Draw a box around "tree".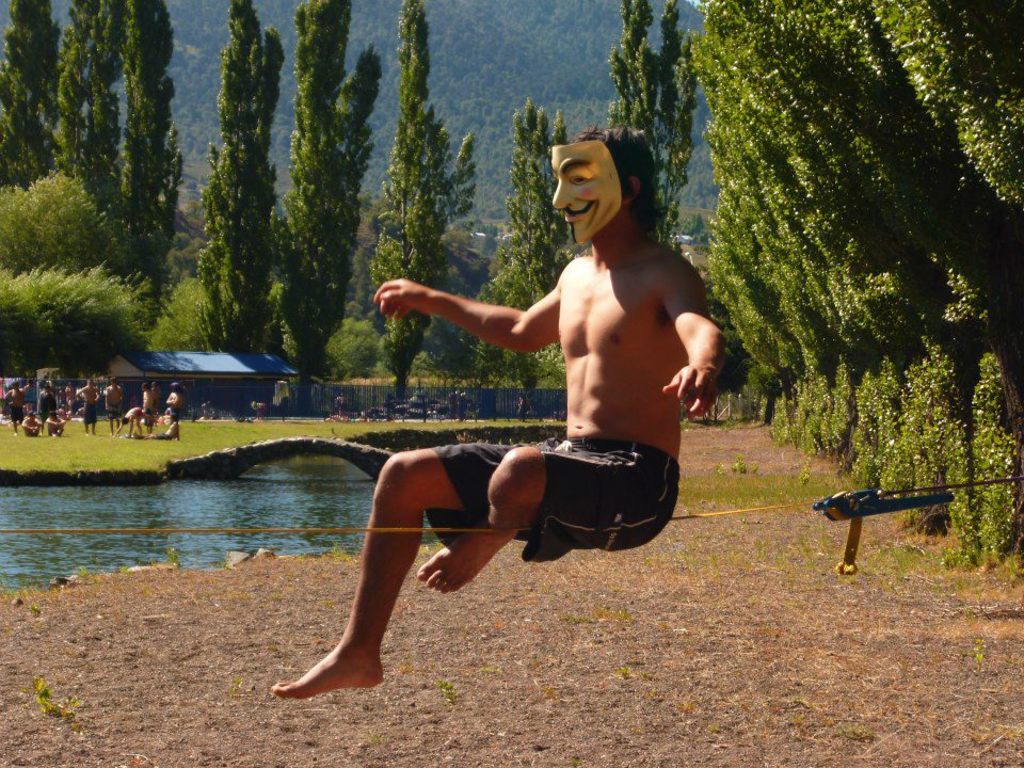
{"x1": 369, "y1": 0, "x2": 477, "y2": 394}.
